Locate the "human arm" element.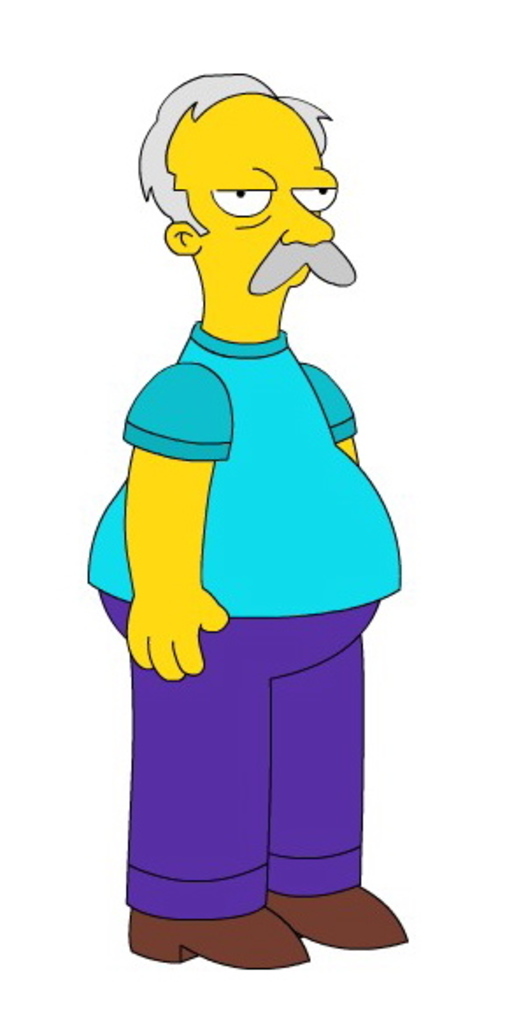
Element bbox: x1=117, y1=356, x2=233, y2=687.
